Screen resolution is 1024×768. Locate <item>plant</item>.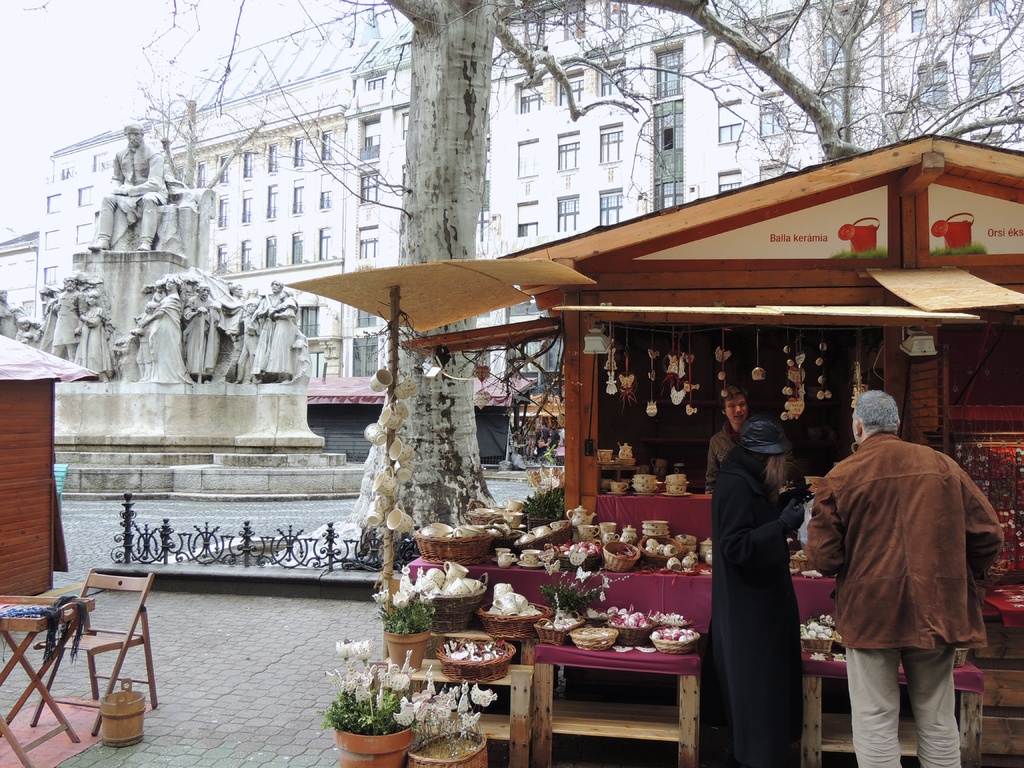
[left=523, top=482, right=568, bottom=532].
